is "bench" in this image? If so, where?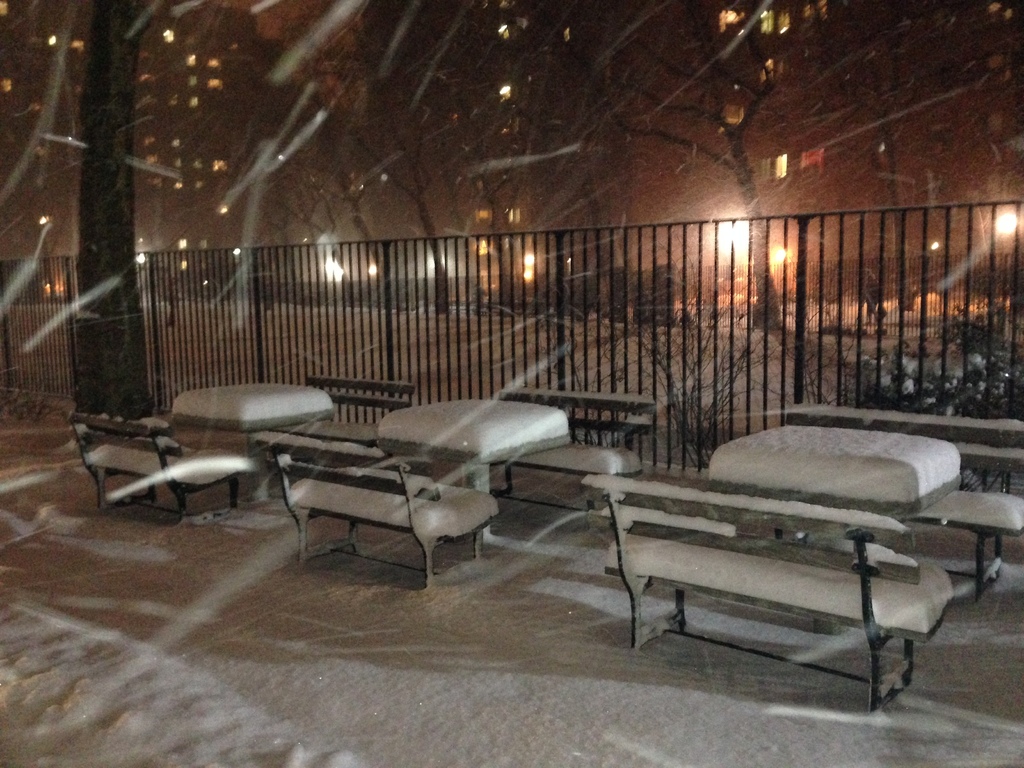
Yes, at x1=252 y1=438 x2=517 y2=591.
